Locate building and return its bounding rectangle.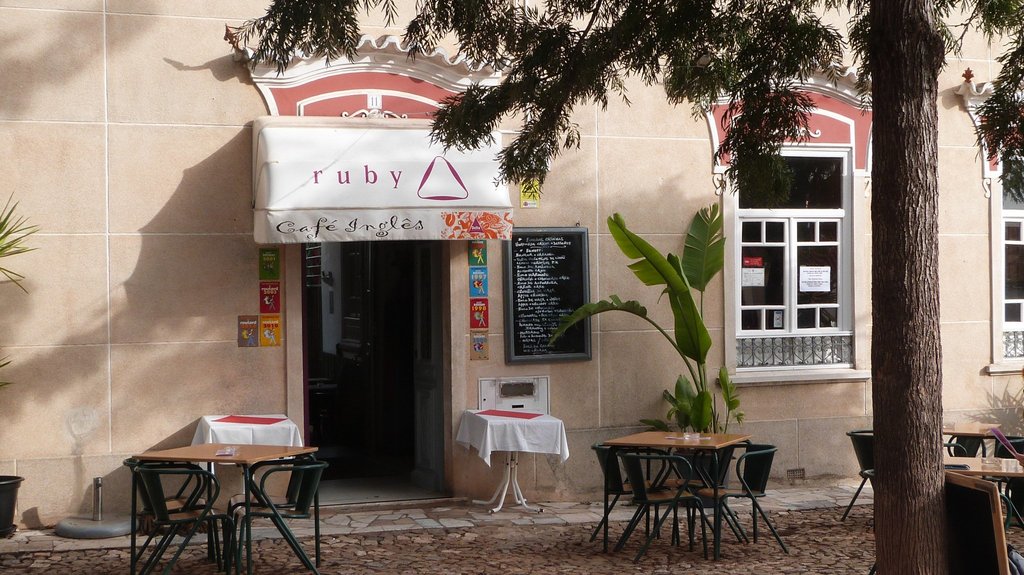
<region>0, 0, 1023, 531</region>.
